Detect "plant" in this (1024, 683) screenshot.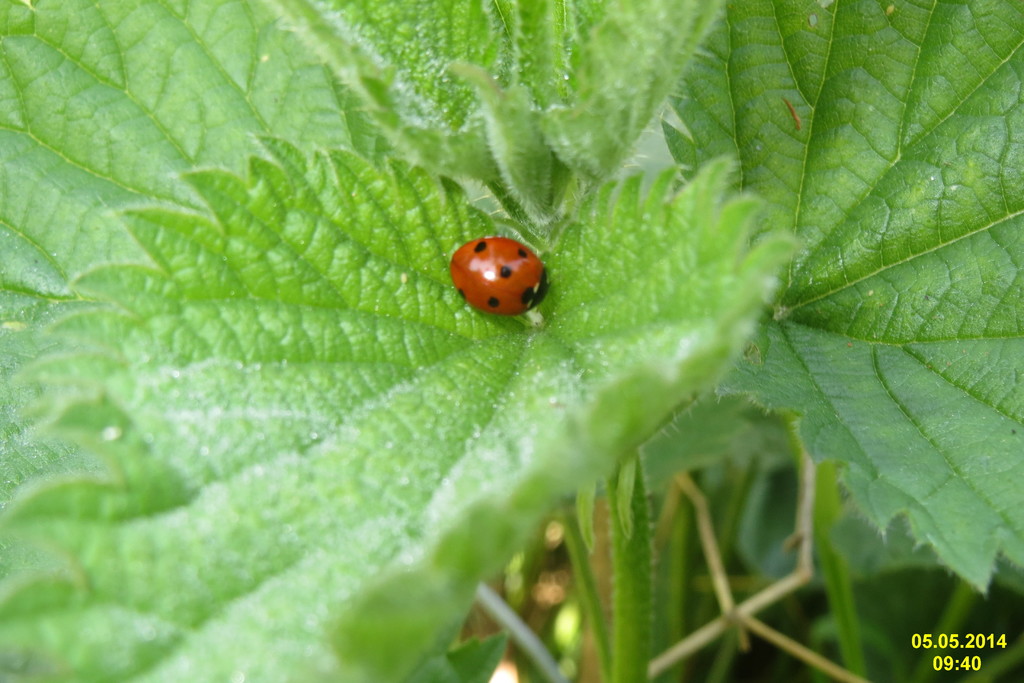
Detection: [0,0,1023,682].
